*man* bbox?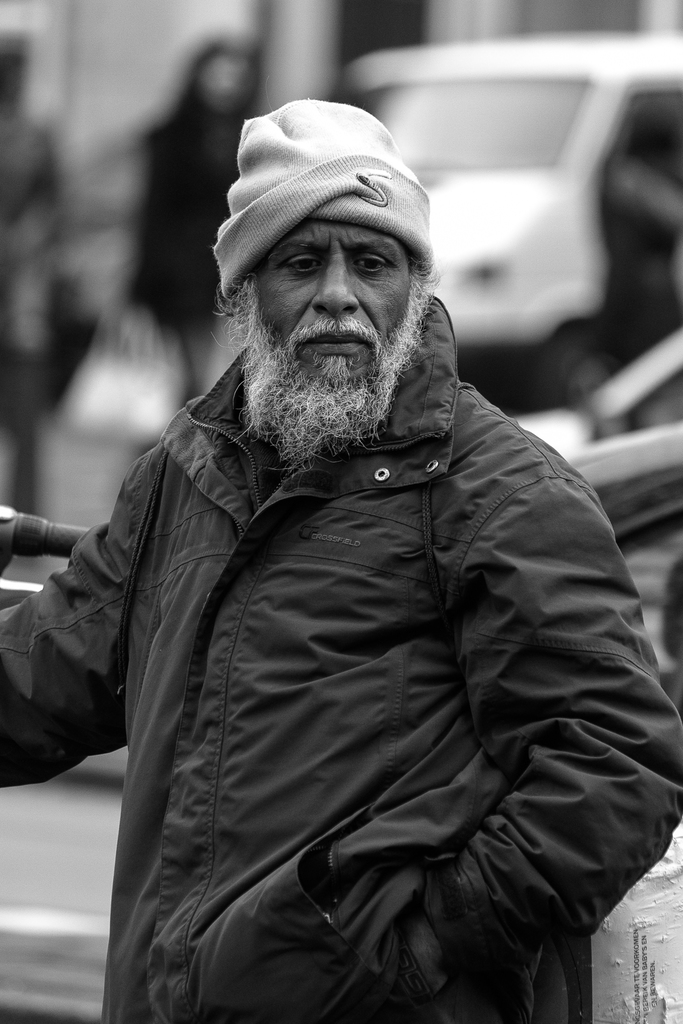
x1=46, y1=77, x2=662, y2=1021
